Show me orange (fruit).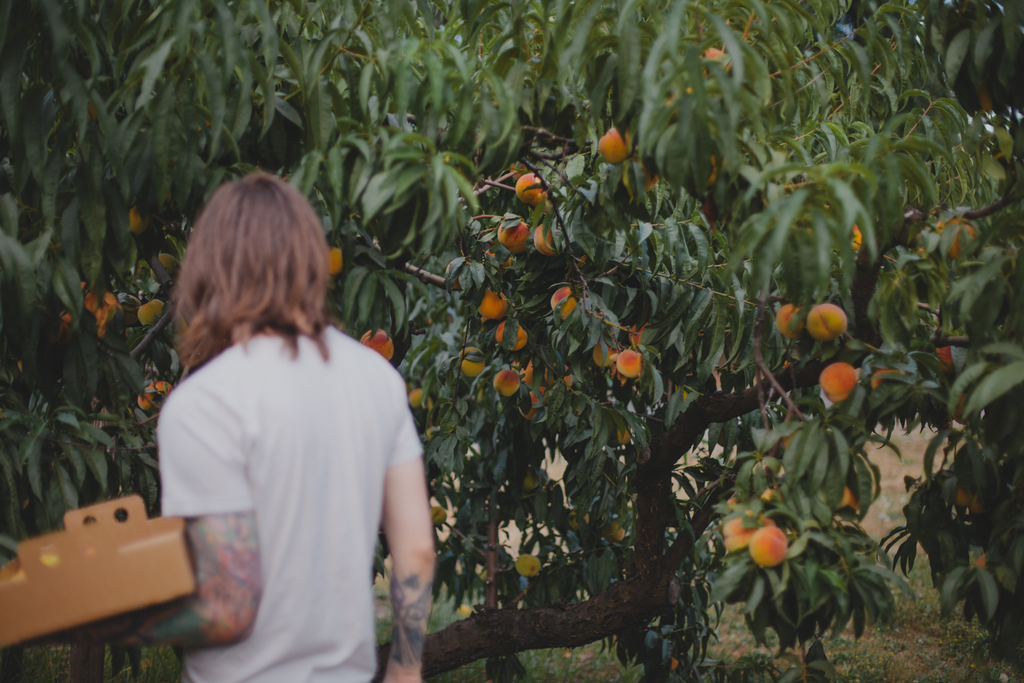
orange (fruit) is here: rect(356, 323, 395, 356).
